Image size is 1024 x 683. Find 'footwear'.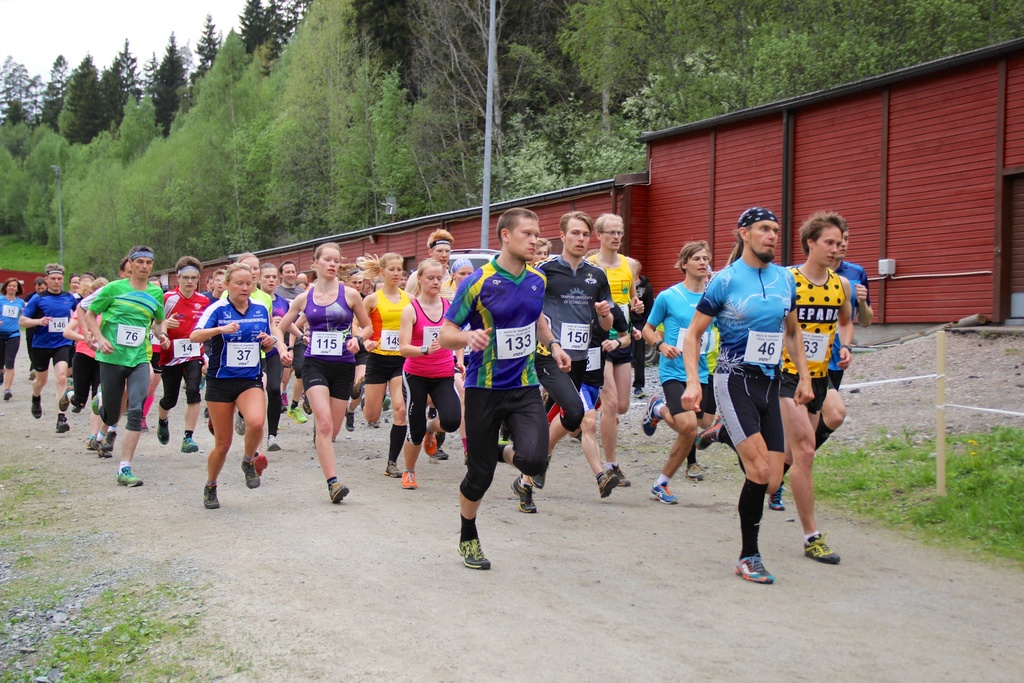
<box>27,391,44,419</box>.
